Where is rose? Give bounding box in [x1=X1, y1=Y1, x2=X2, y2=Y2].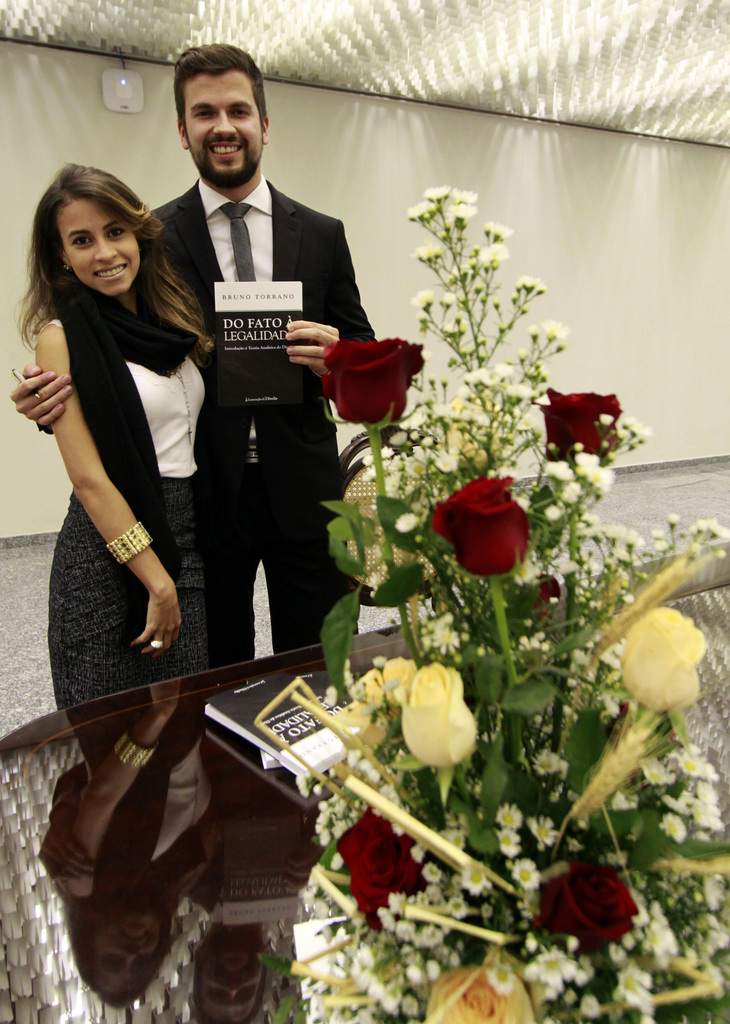
[x1=544, y1=860, x2=638, y2=958].
